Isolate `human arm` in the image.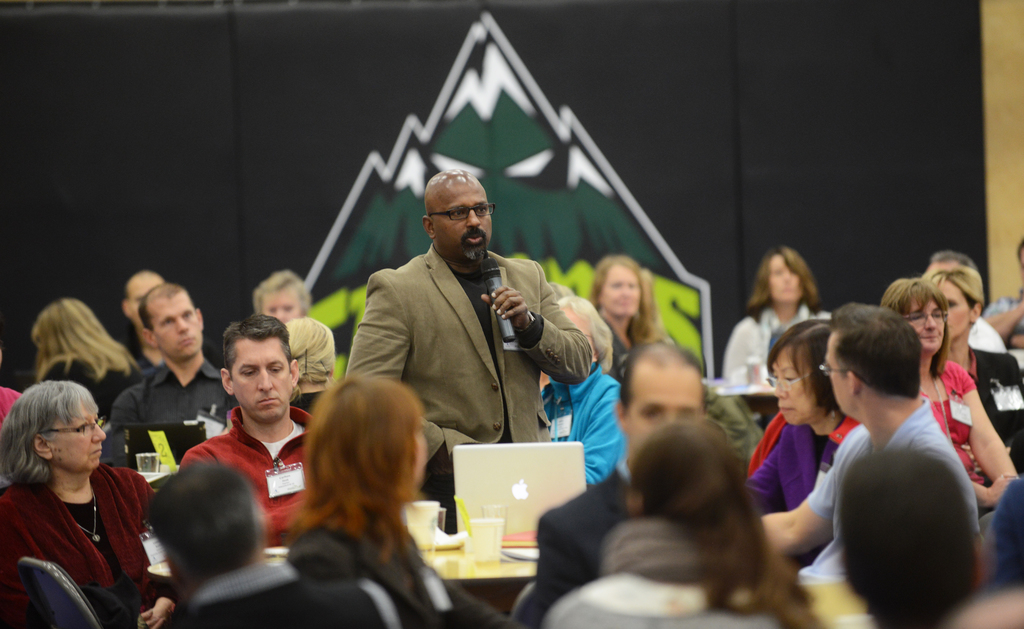
Isolated region: 759, 466, 835, 558.
